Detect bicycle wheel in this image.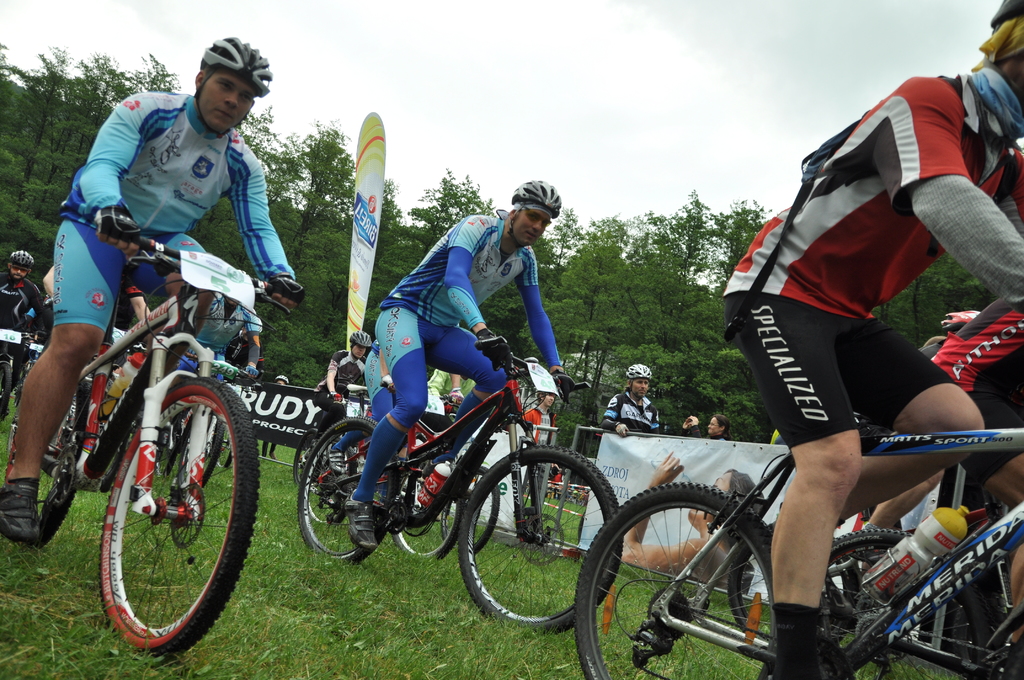
Detection: <bbox>450, 442, 628, 648</bbox>.
